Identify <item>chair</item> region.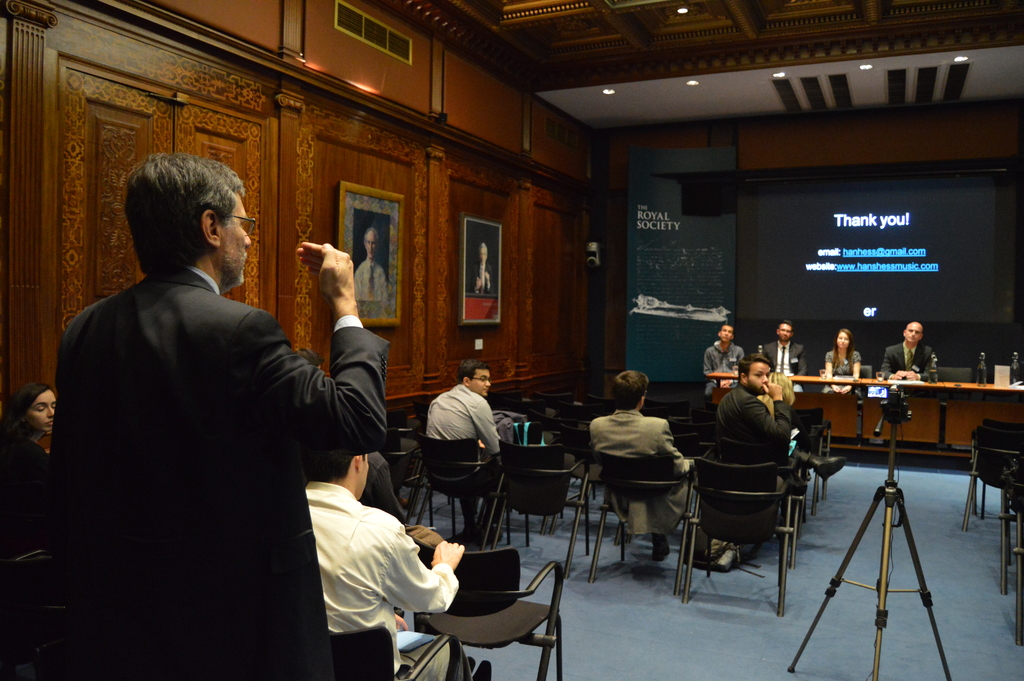
Region: [x1=425, y1=536, x2=570, y2=680].
